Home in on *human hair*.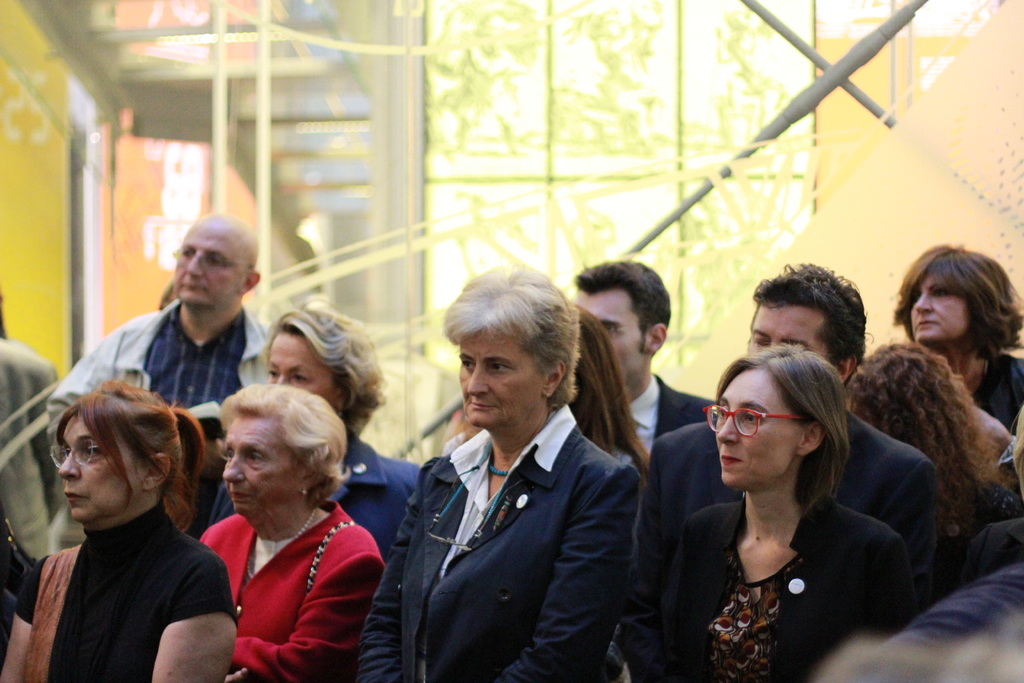
Homed in at (left=570, top=305, right=654, bottom=481).
